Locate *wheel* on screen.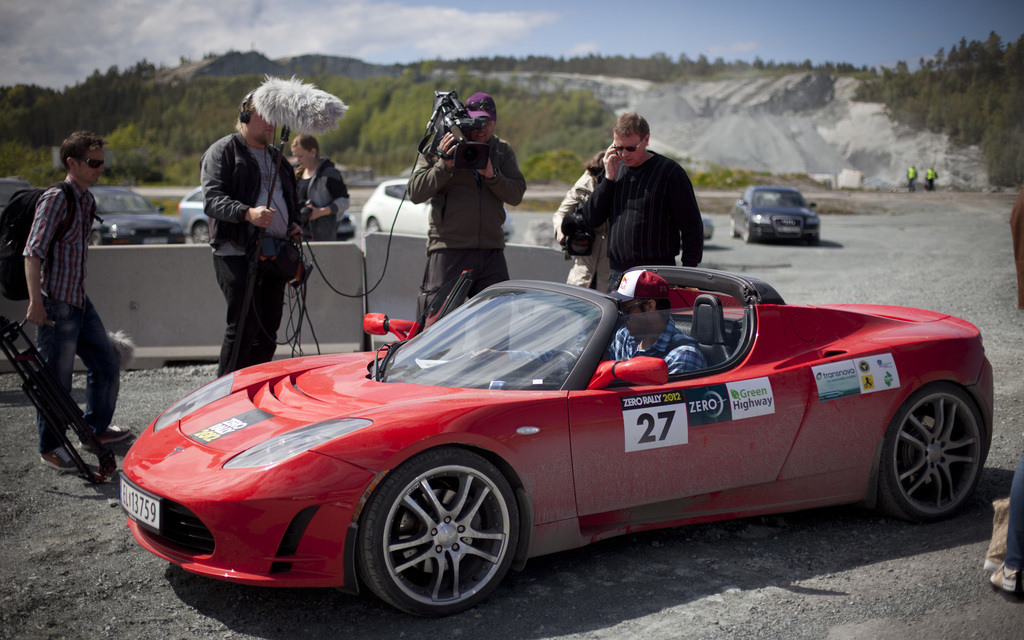
On screen at bbox=[360, 464, 517, 614].
